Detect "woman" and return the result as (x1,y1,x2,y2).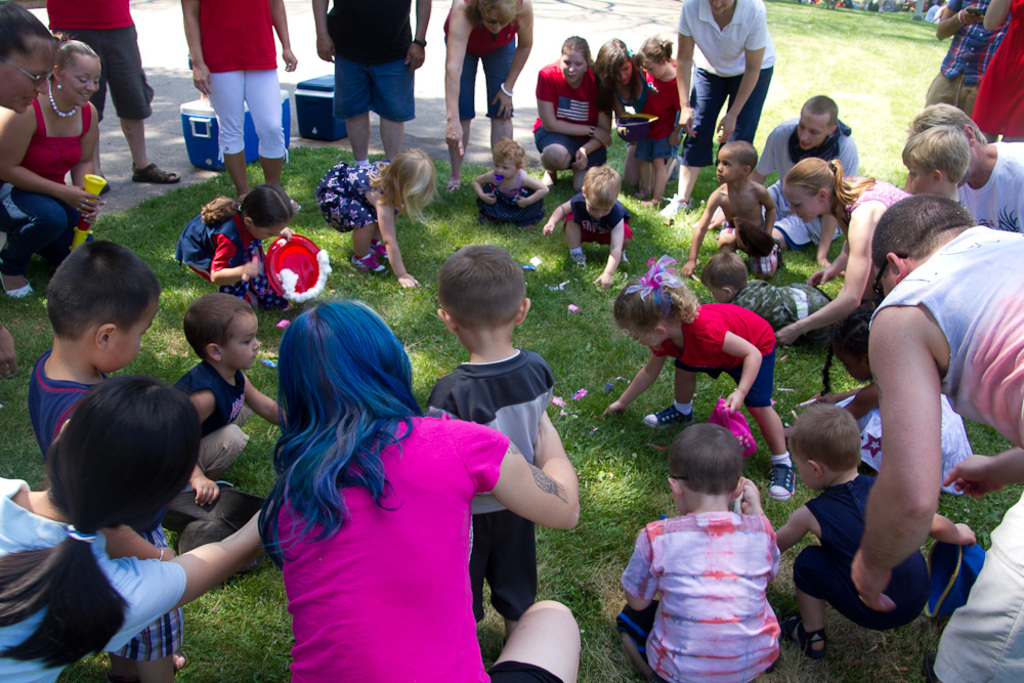
(438,0,538,197).
